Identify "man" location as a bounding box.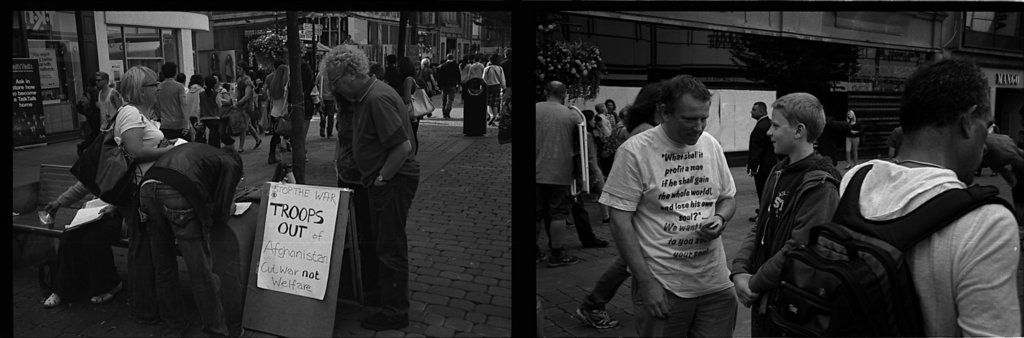
<box>973,124,1001,177</box>.
